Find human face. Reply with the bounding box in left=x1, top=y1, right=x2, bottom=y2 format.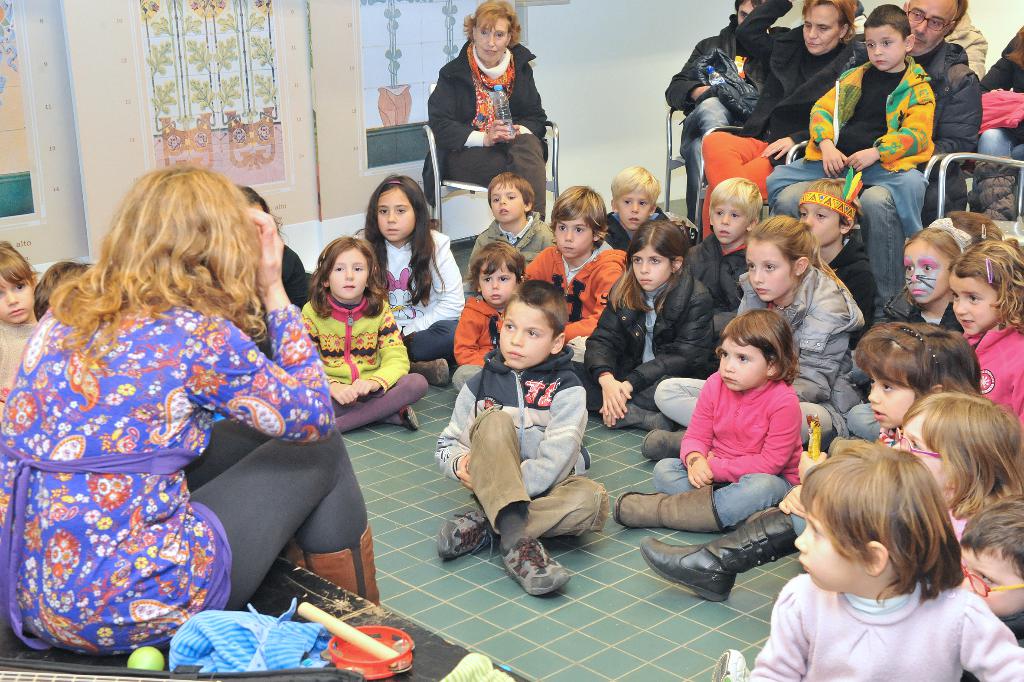
left=905, top=0, right=947, bottom=51.
